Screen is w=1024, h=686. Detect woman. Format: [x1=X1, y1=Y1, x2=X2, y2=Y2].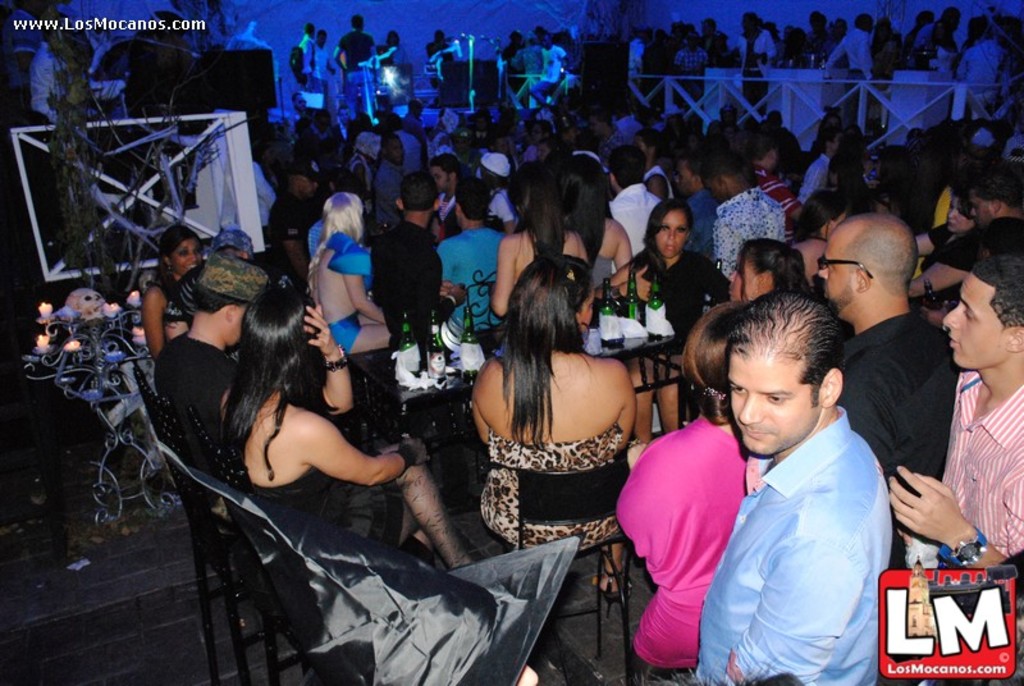
[x1=609, y1=299, x2=762, y2=685].
